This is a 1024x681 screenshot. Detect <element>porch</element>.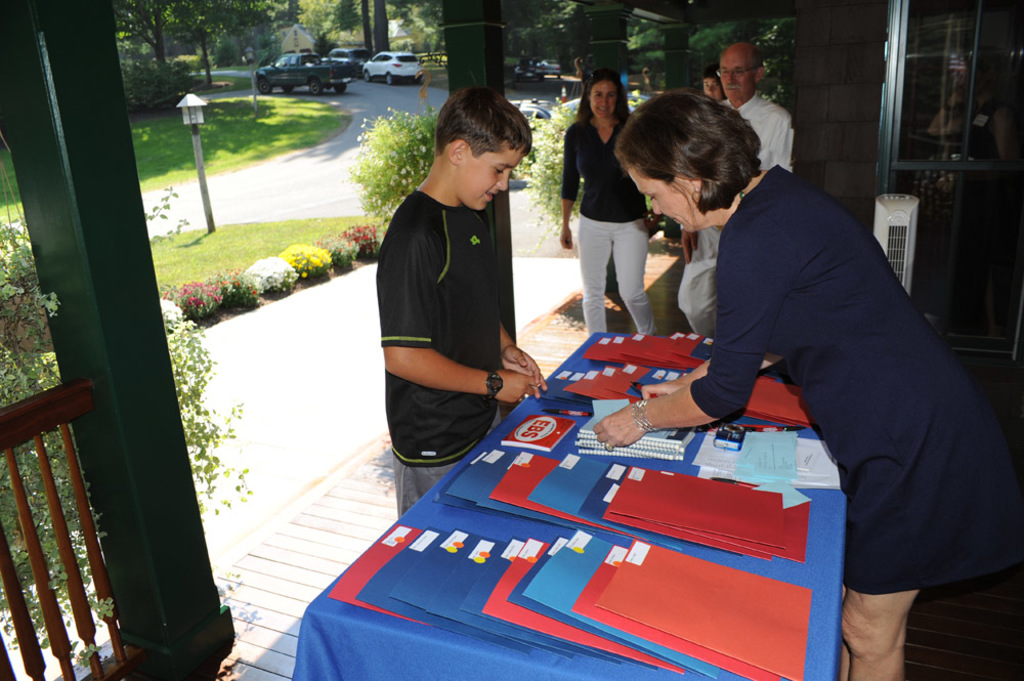
box(0, 365, 1023, 680).
